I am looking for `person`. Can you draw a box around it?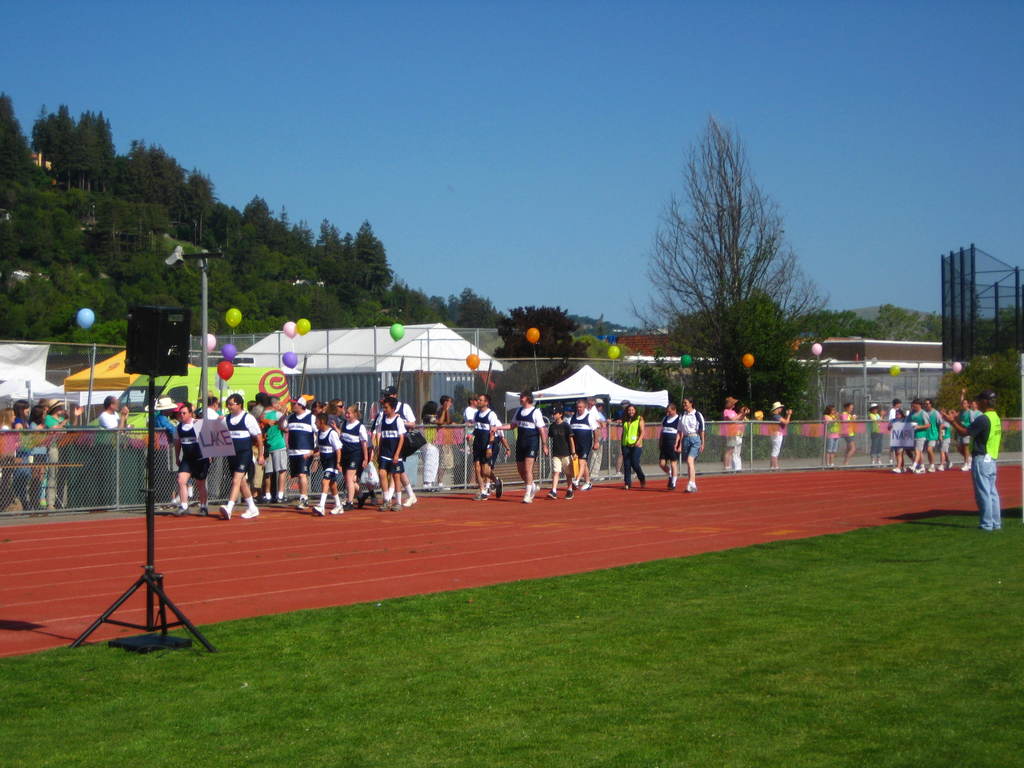
Sure, the bounding box is {"left": 940, "top": 385, "right": 1000, "bottom": 531}.
